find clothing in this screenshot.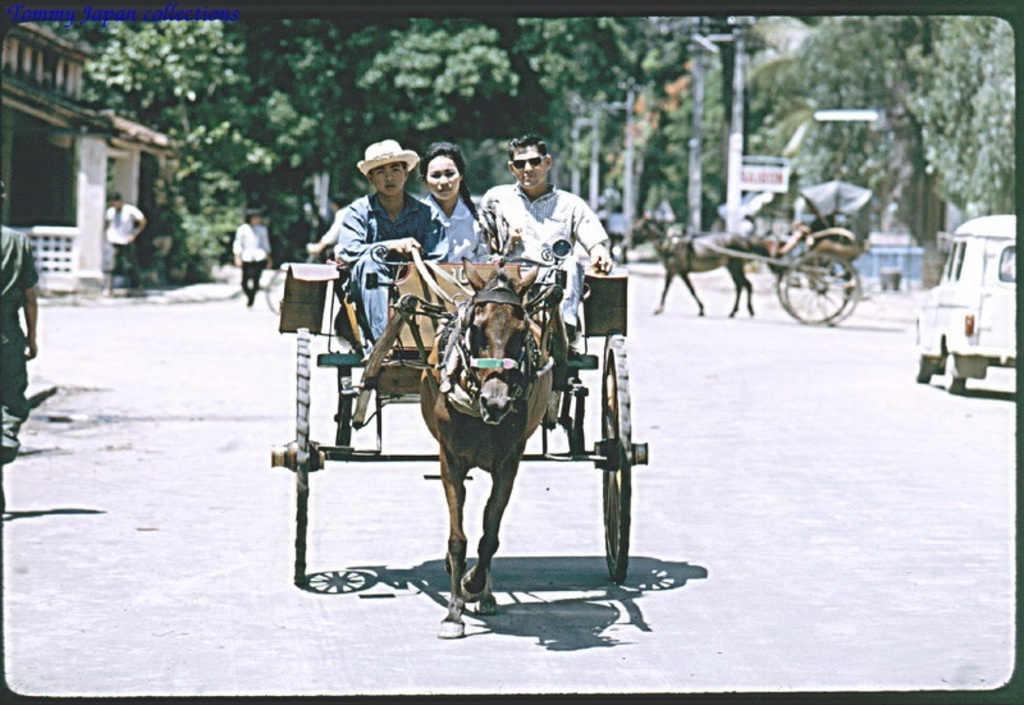
The bounding box for clothing is bbox(102, 203, 143, 270).
